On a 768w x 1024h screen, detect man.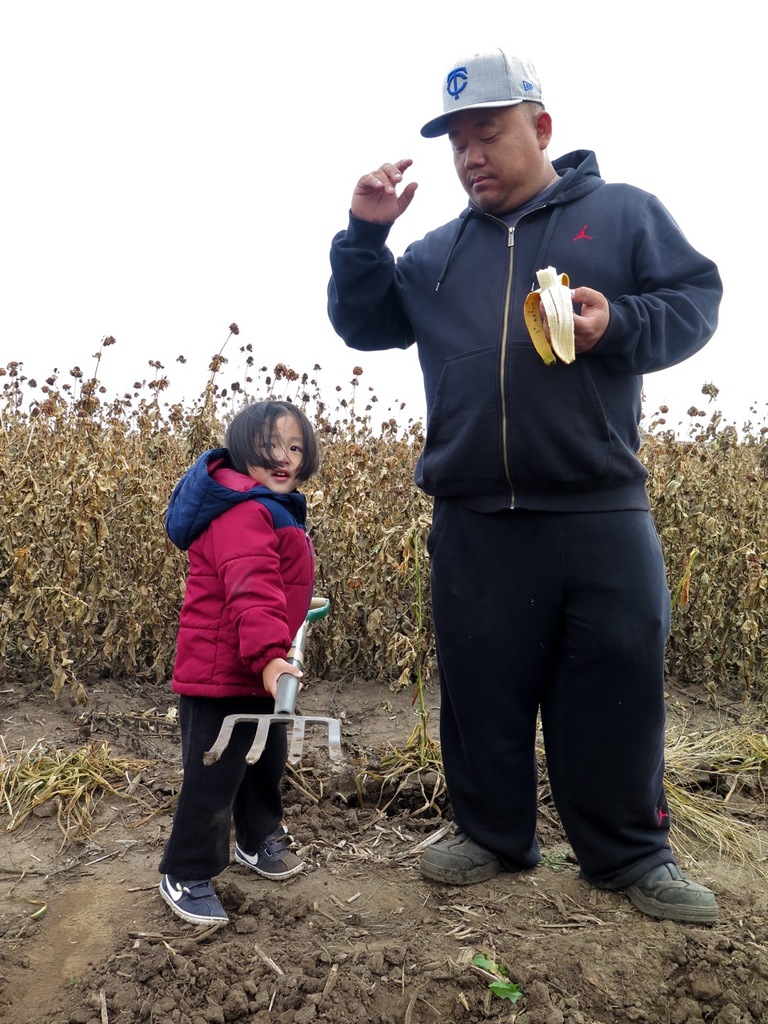
[x1=332, y1=34, x2=714, y2=920].
